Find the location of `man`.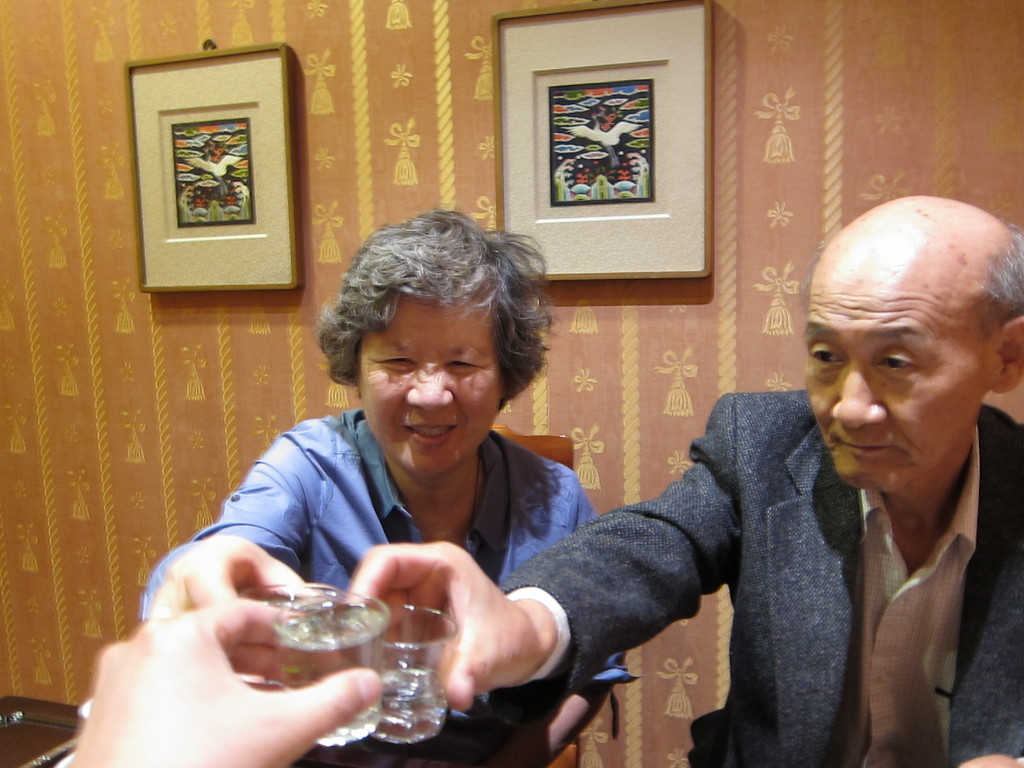
Location: {"left": 344, "top": 193, "right": 1023, "bottom": 766}.
